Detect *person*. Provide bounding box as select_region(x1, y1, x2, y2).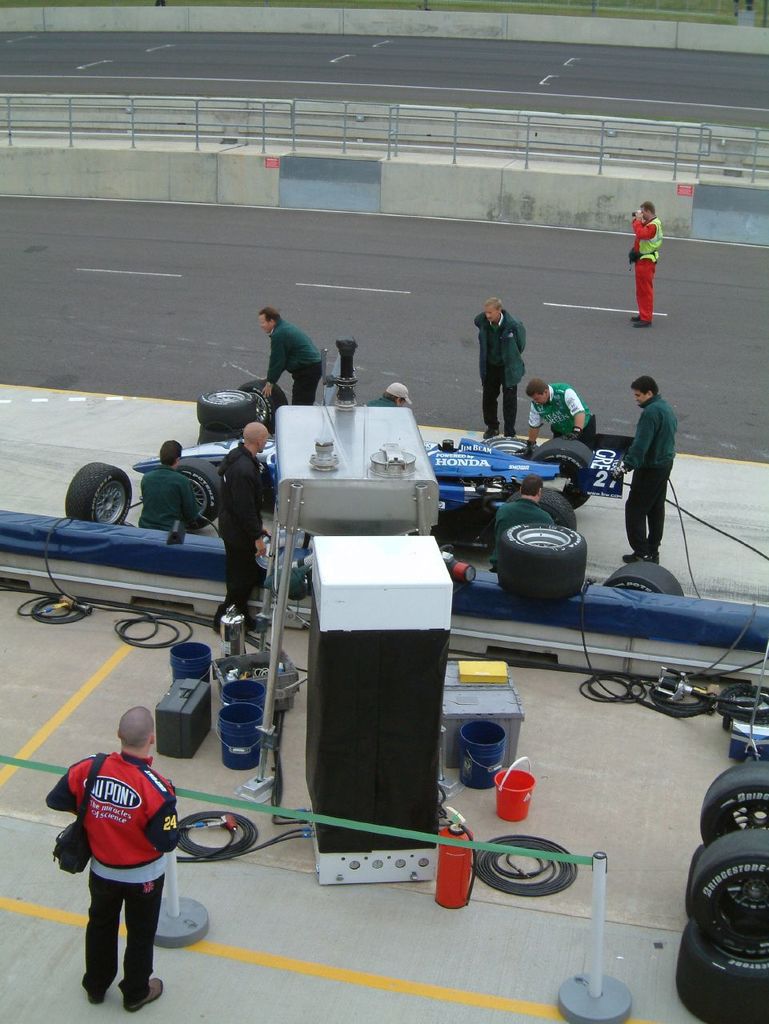
select_region(54, 704, 186, 1006).
